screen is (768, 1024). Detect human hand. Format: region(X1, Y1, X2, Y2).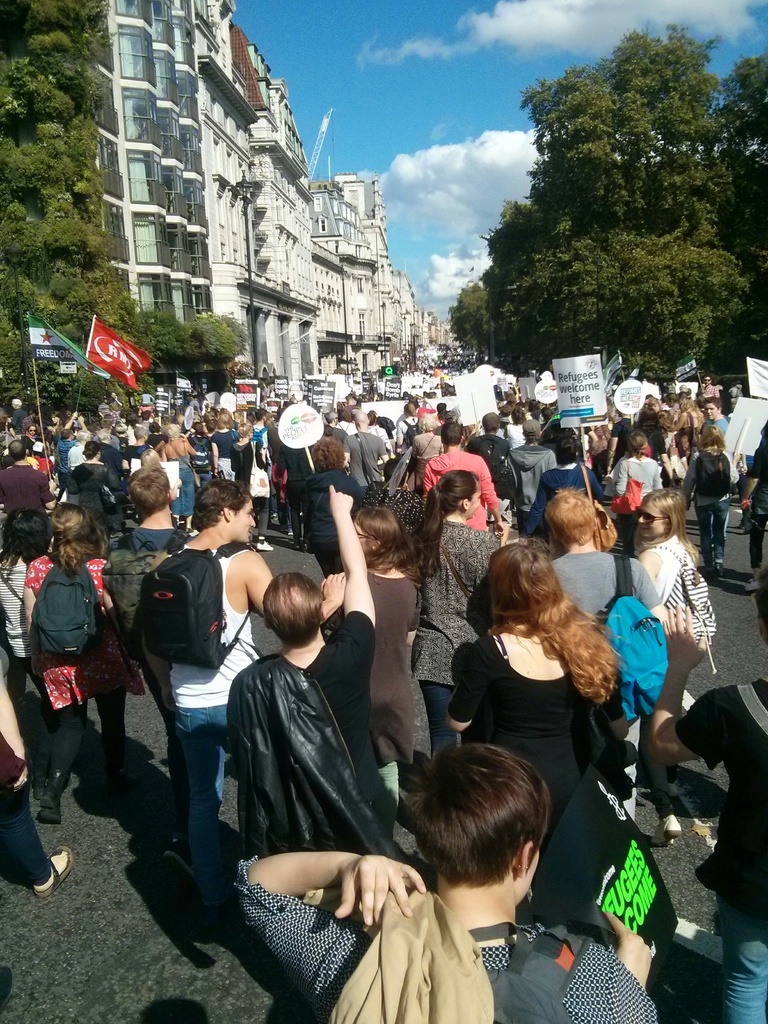
region(605, 911, 651, 990).
